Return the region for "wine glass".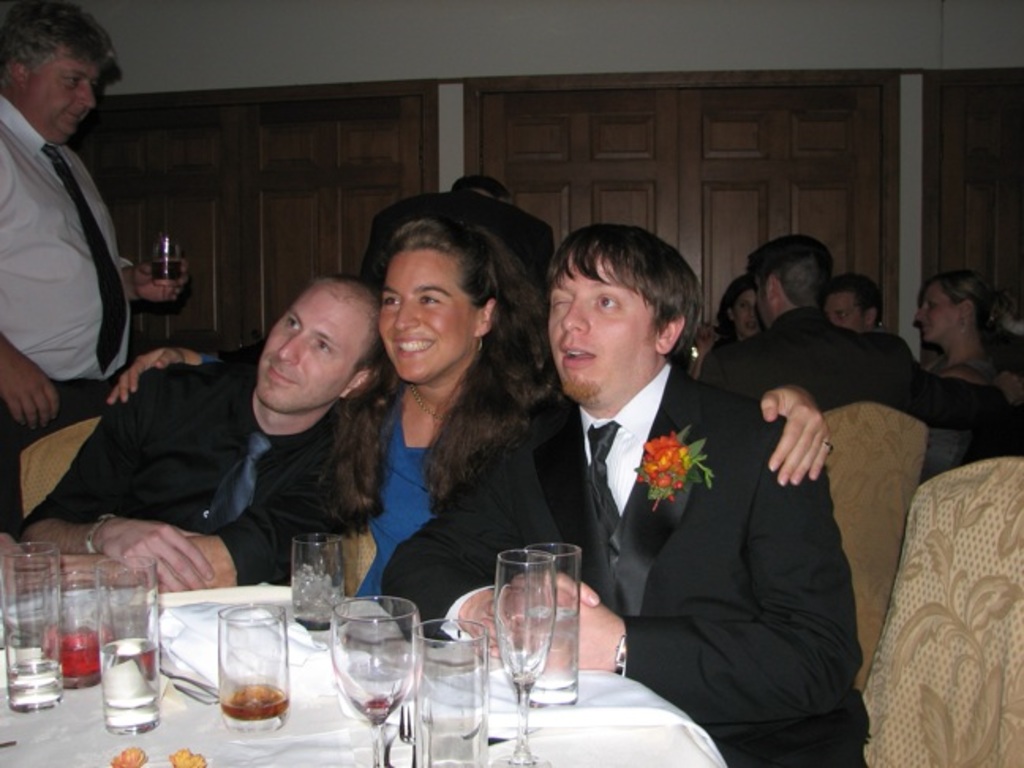
[left=495, top=547, right=555, bottom=766].
